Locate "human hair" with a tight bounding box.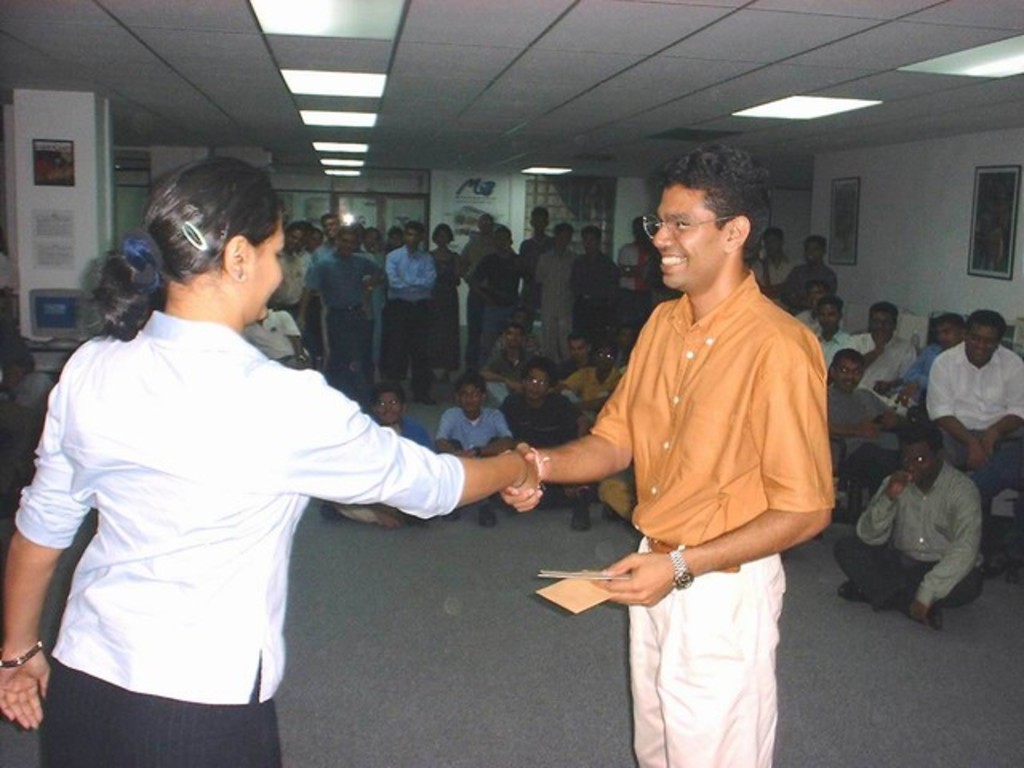
[970, 306, 1006, 338].
